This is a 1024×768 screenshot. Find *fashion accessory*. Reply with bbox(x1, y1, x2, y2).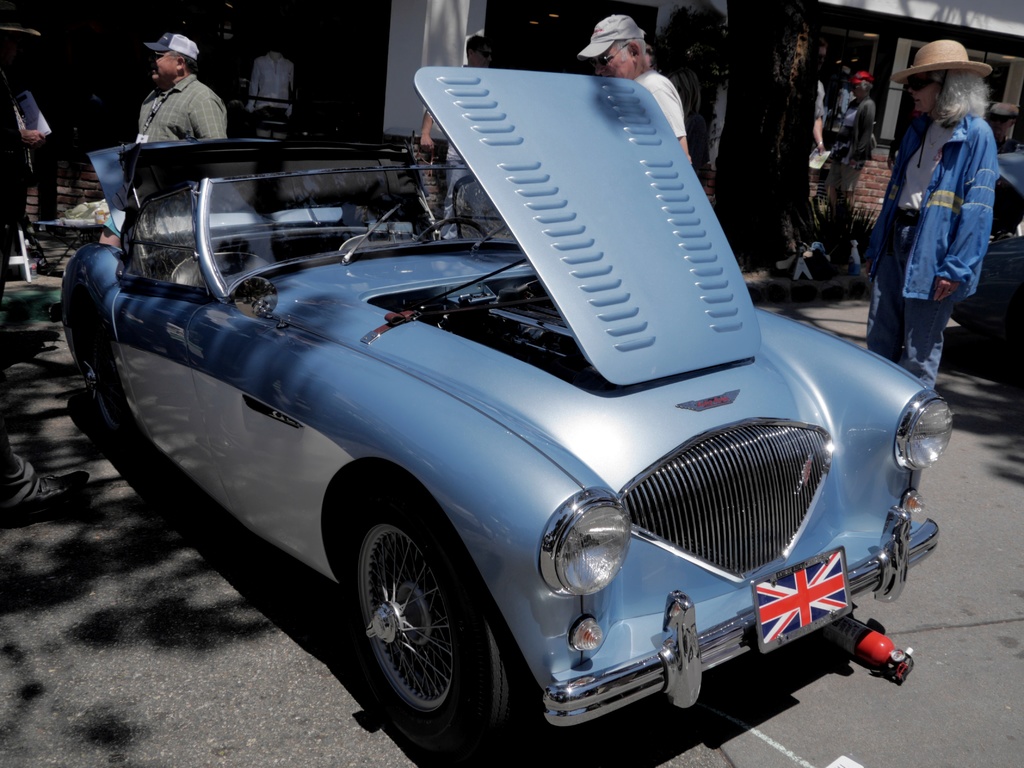
bbox(817, 143, 824, 145).
